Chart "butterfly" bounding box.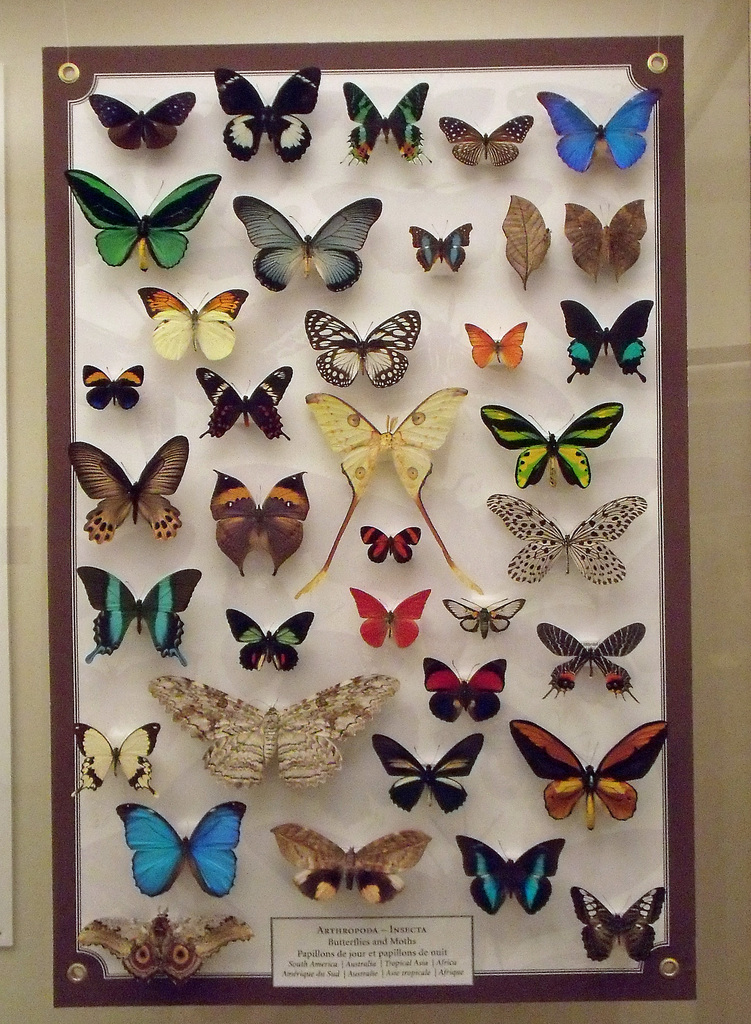
Charted: locate(93, 88, 195, 151).
